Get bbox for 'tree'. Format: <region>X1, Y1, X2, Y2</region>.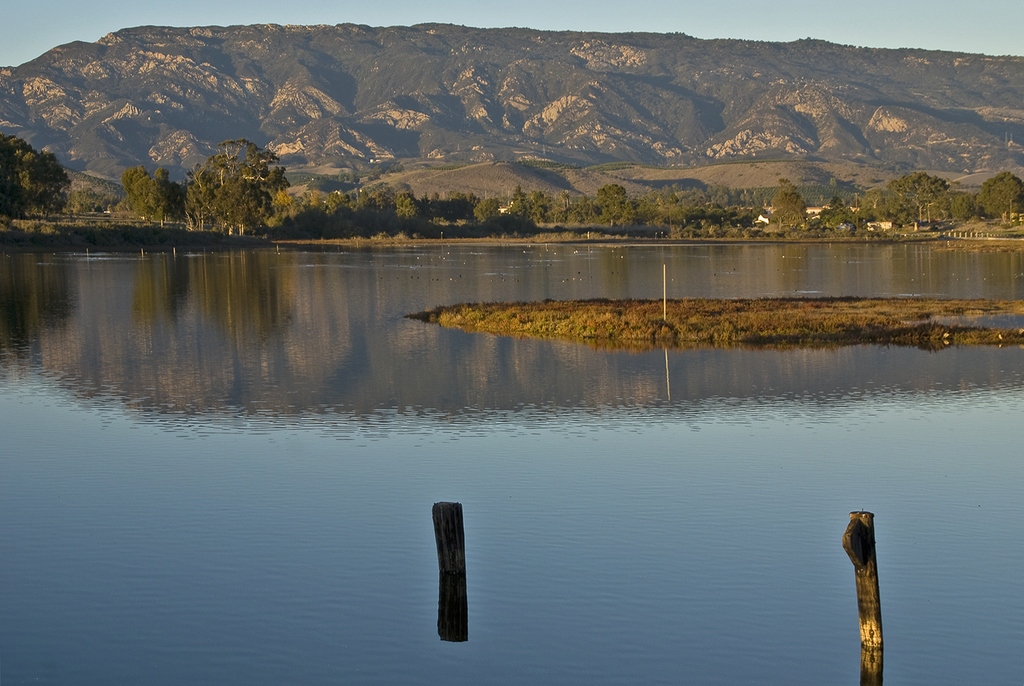
<region>653, 191, 683, 225</region>.
